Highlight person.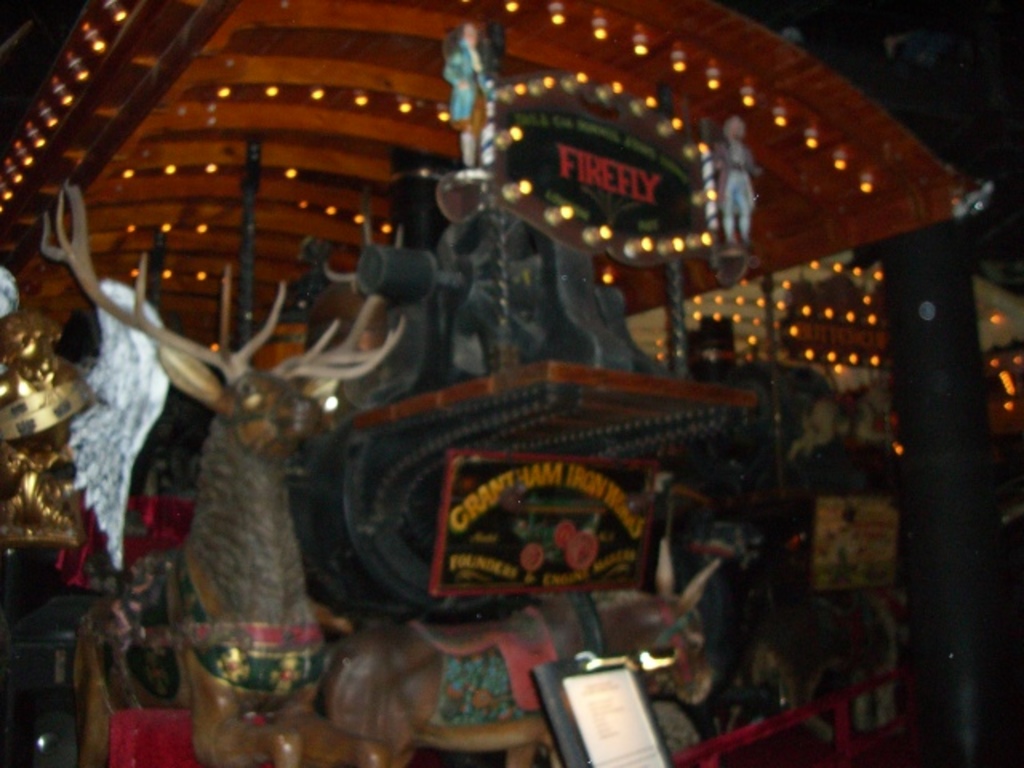
Highlighted region: x1=440 y1=18 x2=485 y2=170.
